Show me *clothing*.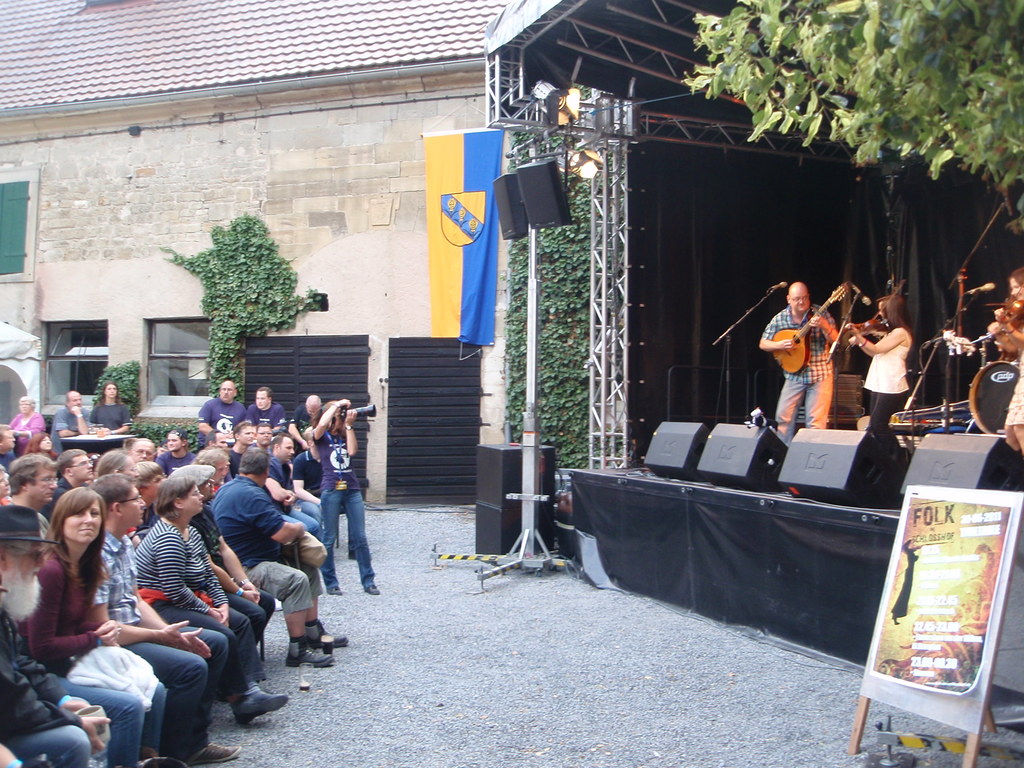
*clothing* is here: [left=211, top=480, right=323, bottom=616].
